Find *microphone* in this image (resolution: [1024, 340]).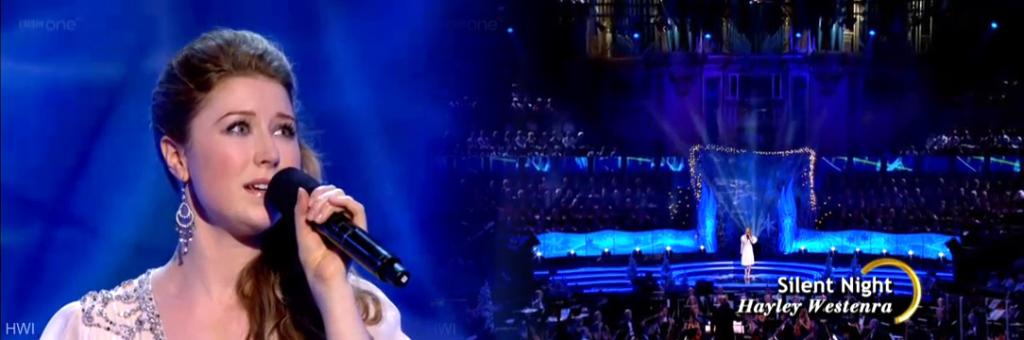
detection(262, 164, 413, 282).
